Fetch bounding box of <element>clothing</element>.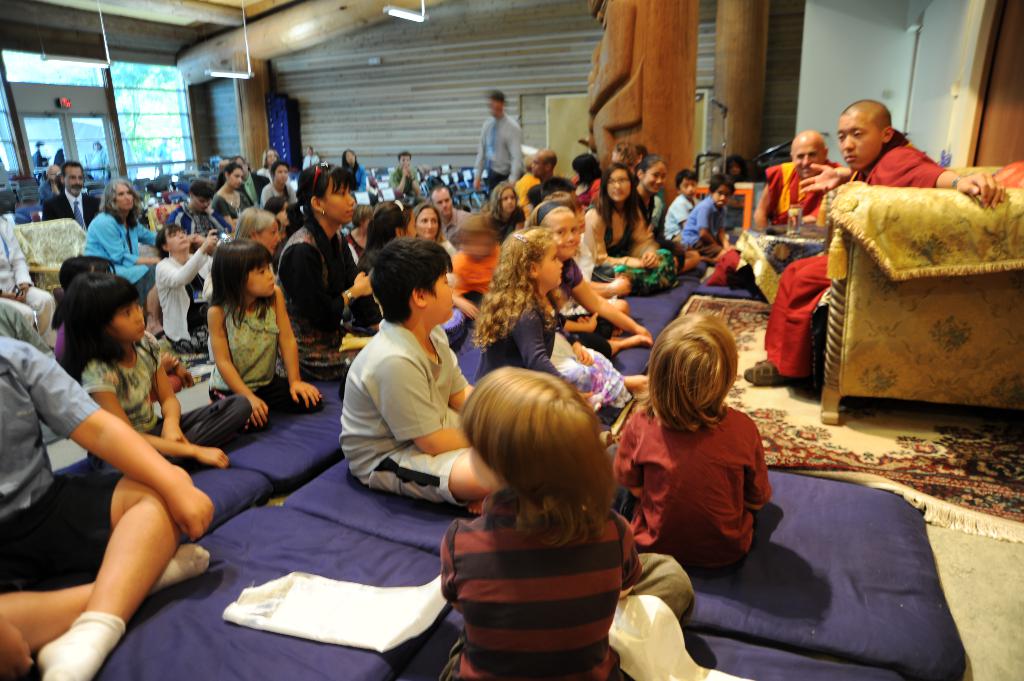
Bbox: left=439, top=200, right=477, bottom=234.
